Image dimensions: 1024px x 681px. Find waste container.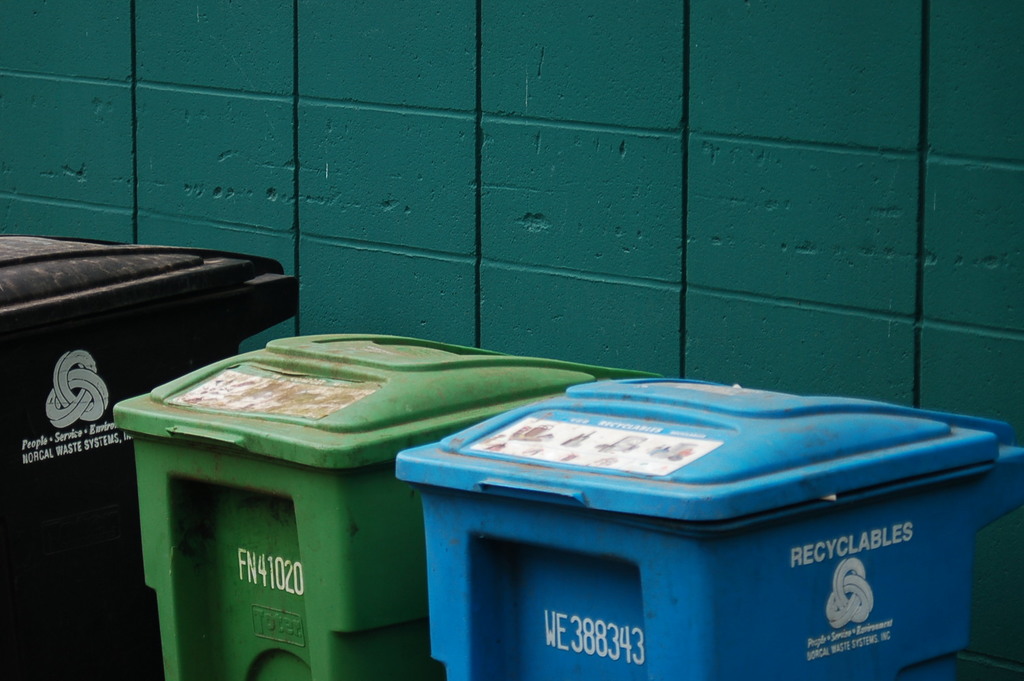
387 374 1023 680.
